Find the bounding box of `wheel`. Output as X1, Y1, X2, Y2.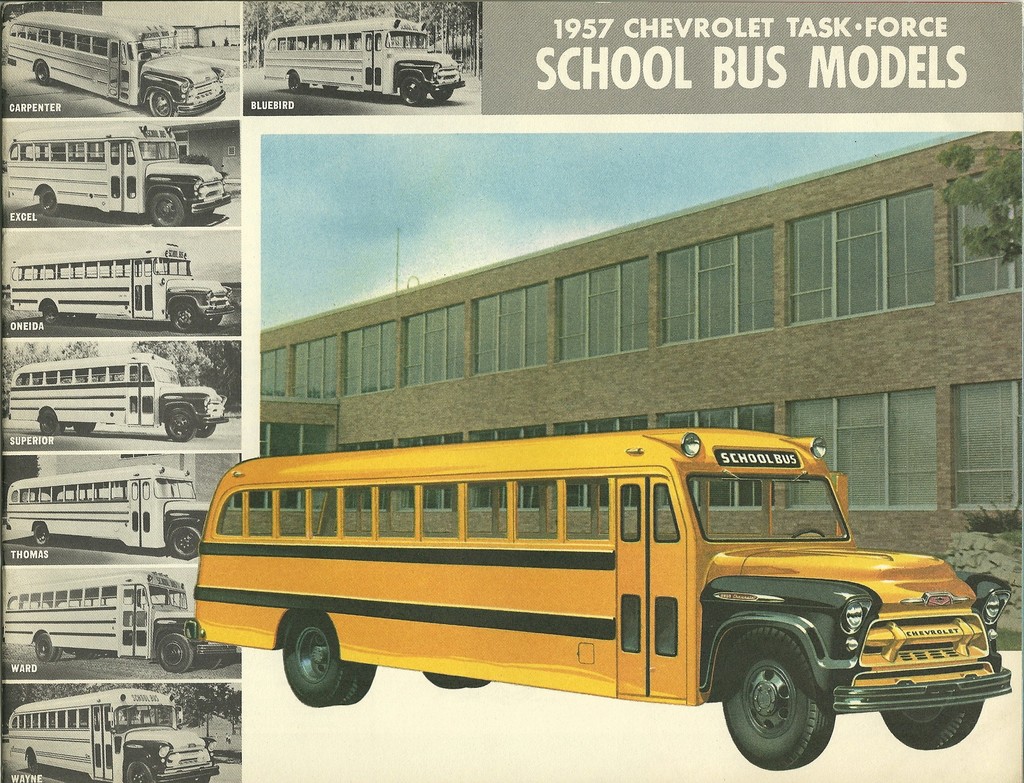
322, 86, 335, 91.
